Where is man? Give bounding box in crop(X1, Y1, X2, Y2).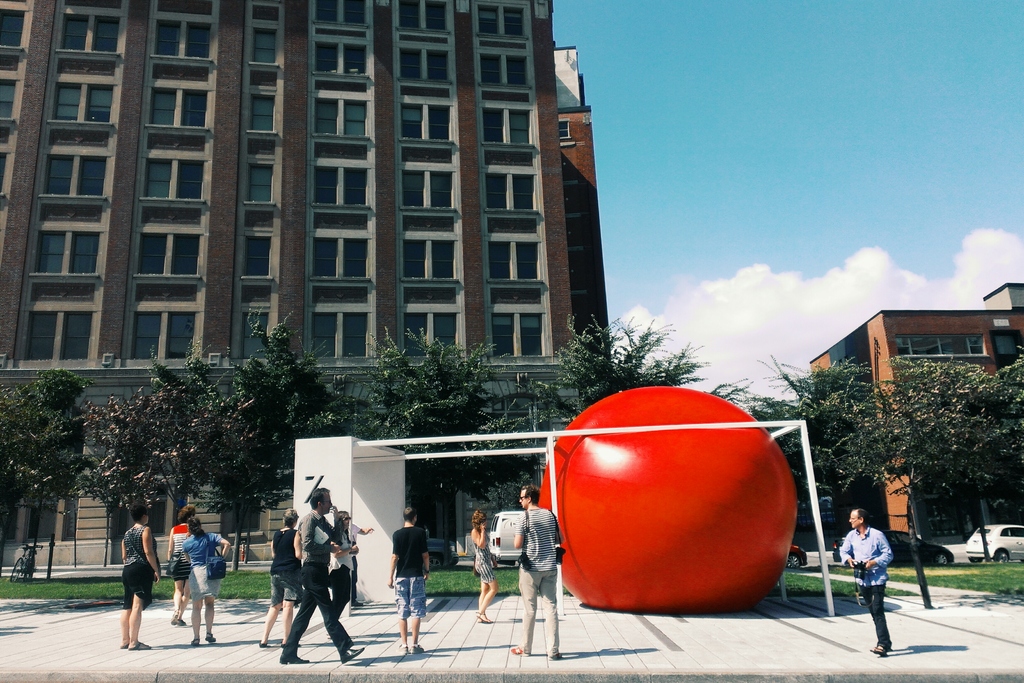
crop(388, 506, 431, 651).
